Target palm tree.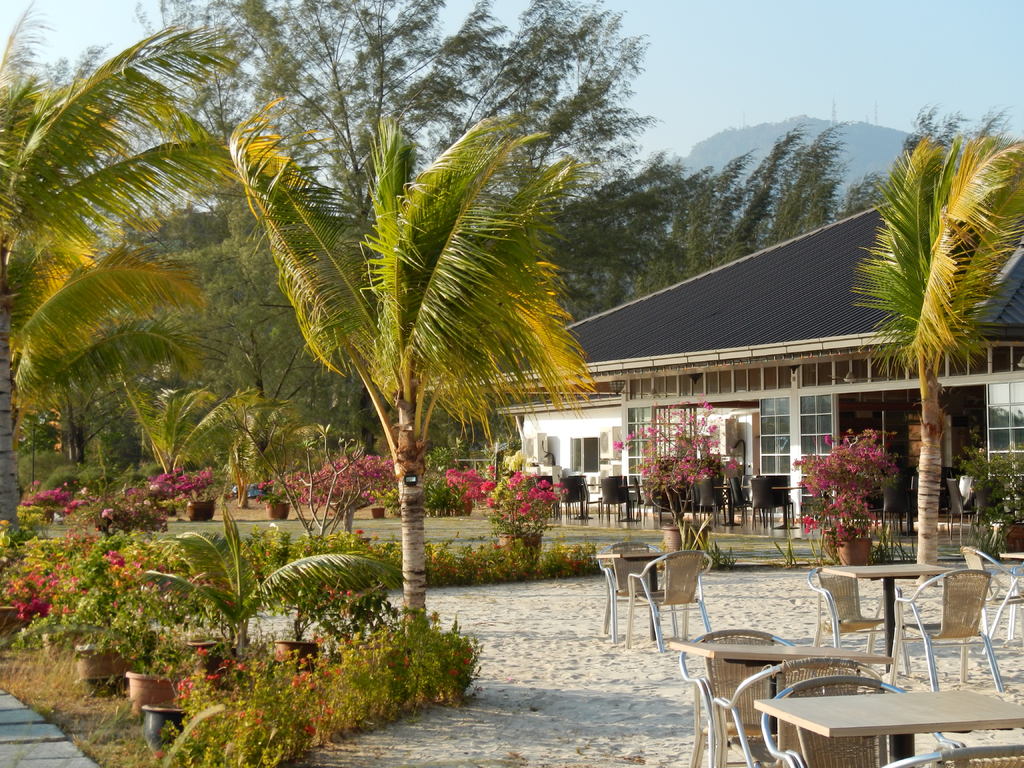
Target region: x1=232, y1=110, x2=605, y2=606.
